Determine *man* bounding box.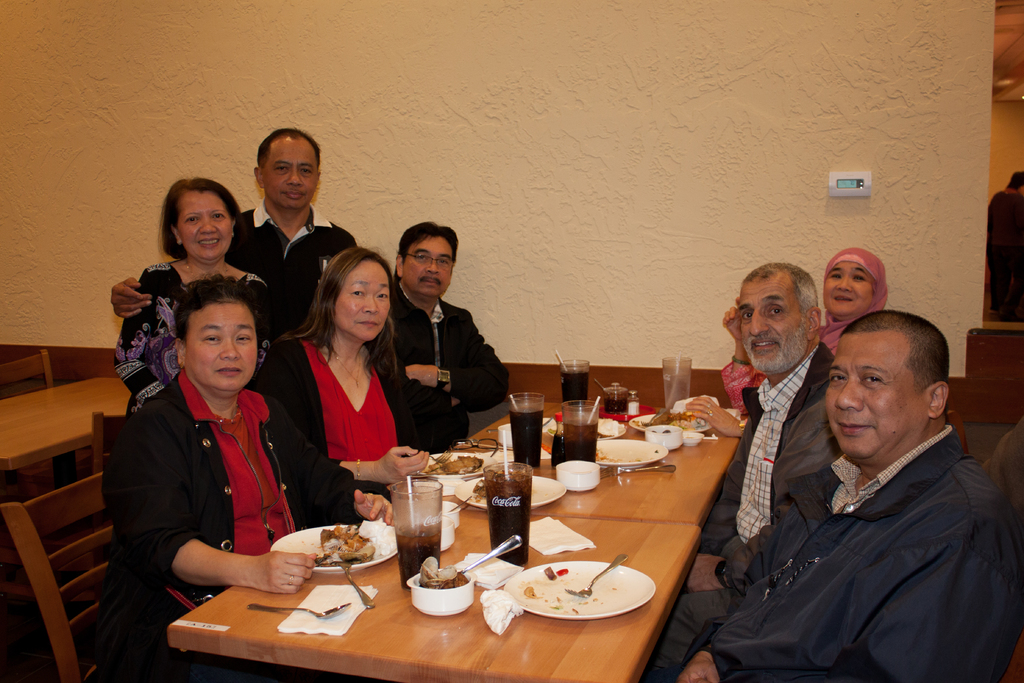
Determined: 700 262 837 577.
